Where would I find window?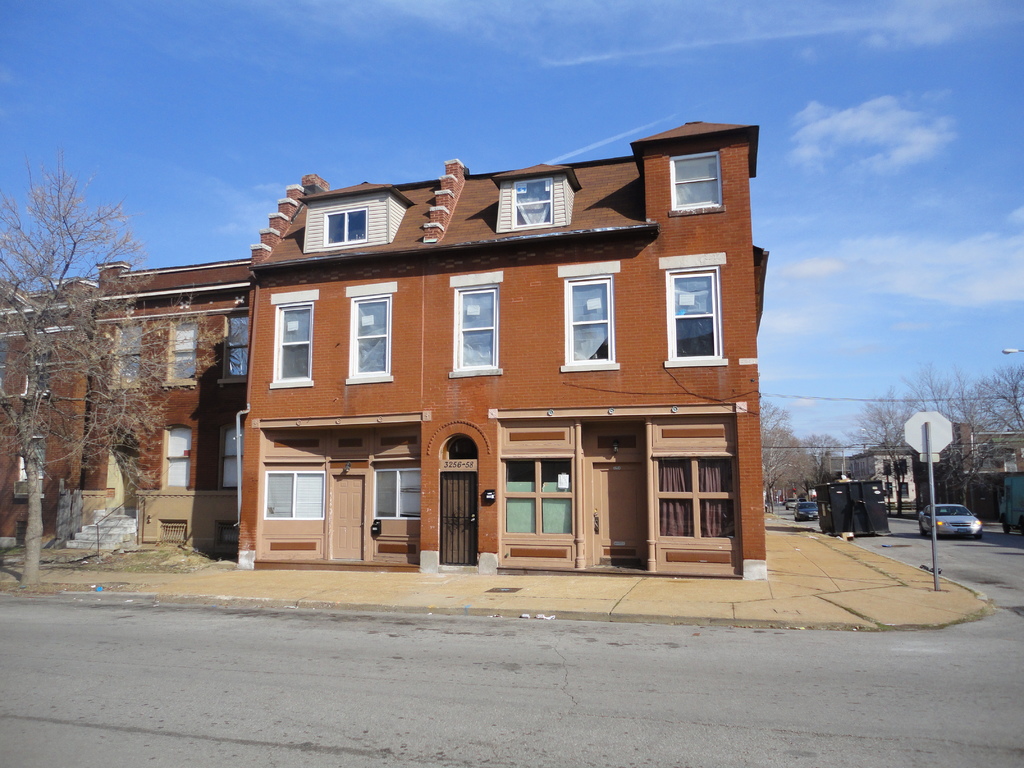
At box=[670, 155, 715, 209].
